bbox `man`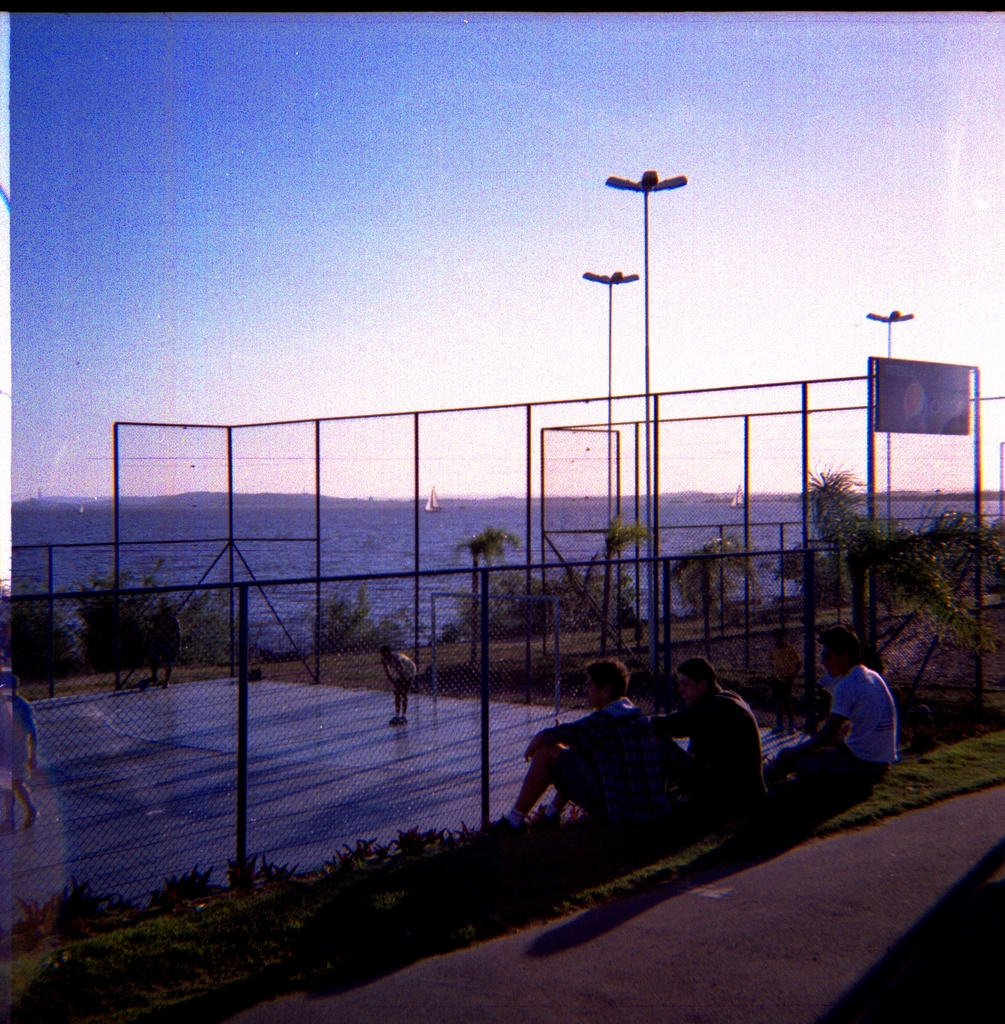
[x1=479, y1=660, x2=663, y2=831]
